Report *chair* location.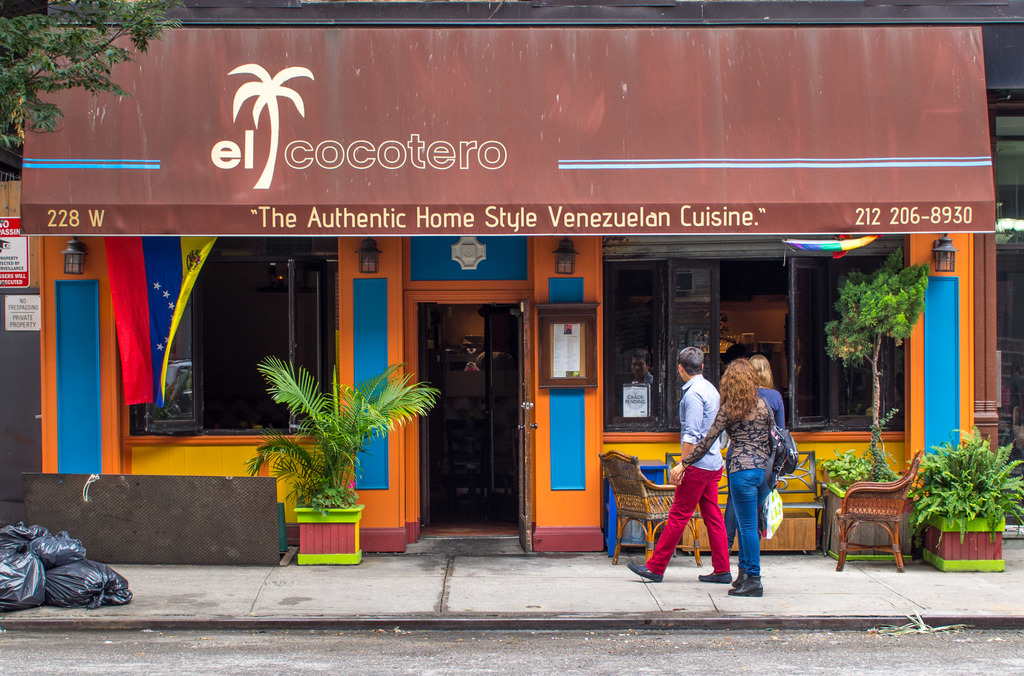
Report: locate(596, 449, 708, 568).
